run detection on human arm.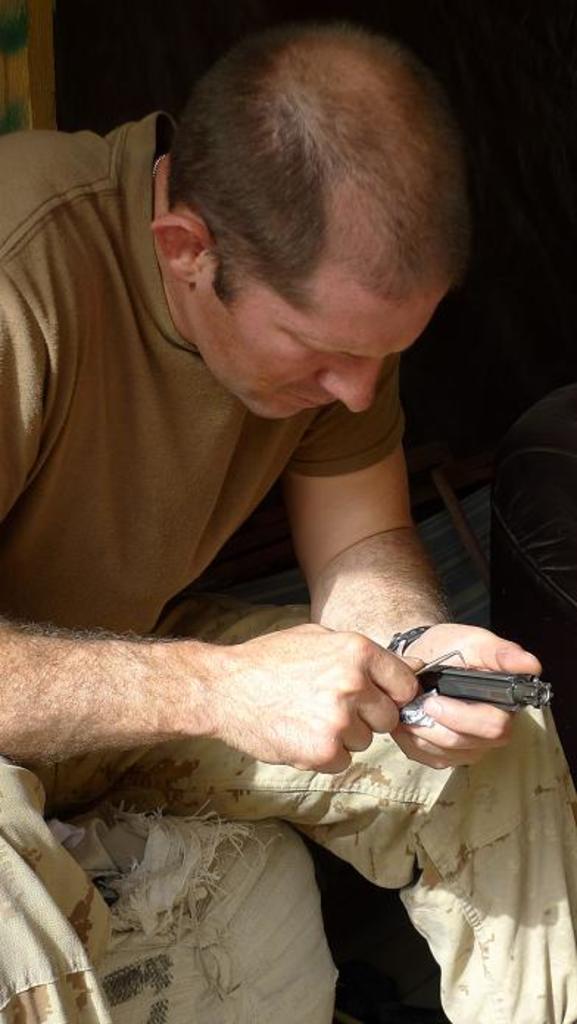
Result: pyautogui.locateOnScreen(0, 282, 420, 775).
